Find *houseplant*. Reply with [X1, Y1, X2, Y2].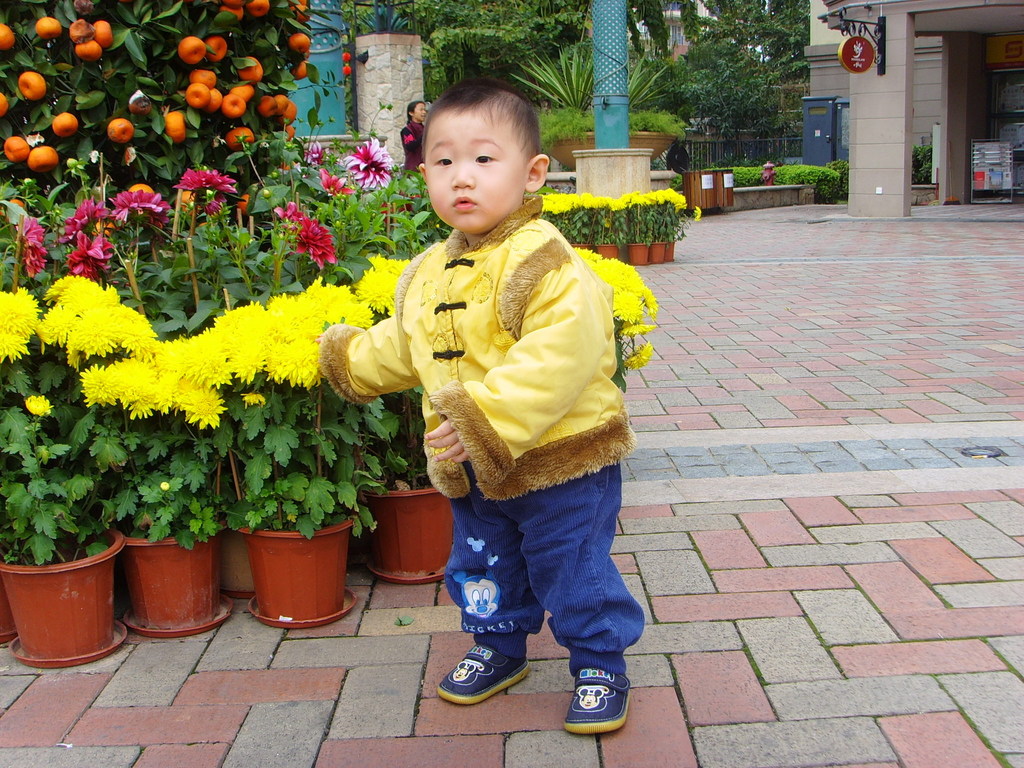
[184, 304, 391, 637].
